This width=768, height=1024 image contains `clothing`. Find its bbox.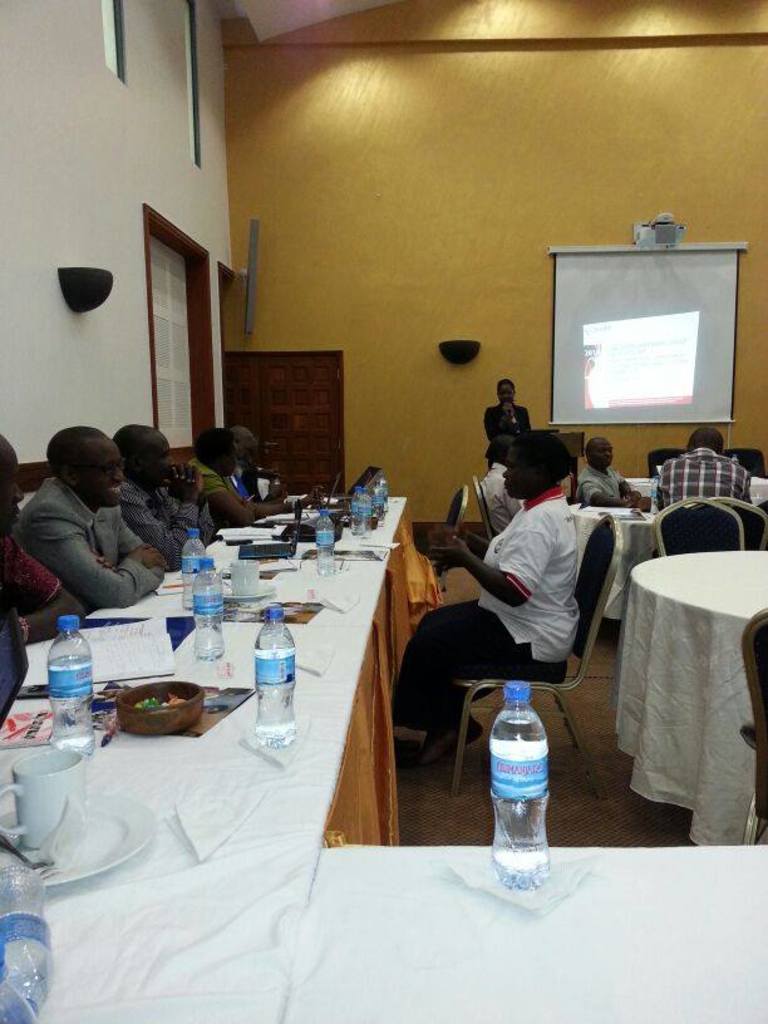
<bbox>114, 473, 202, 576</bbox>.
